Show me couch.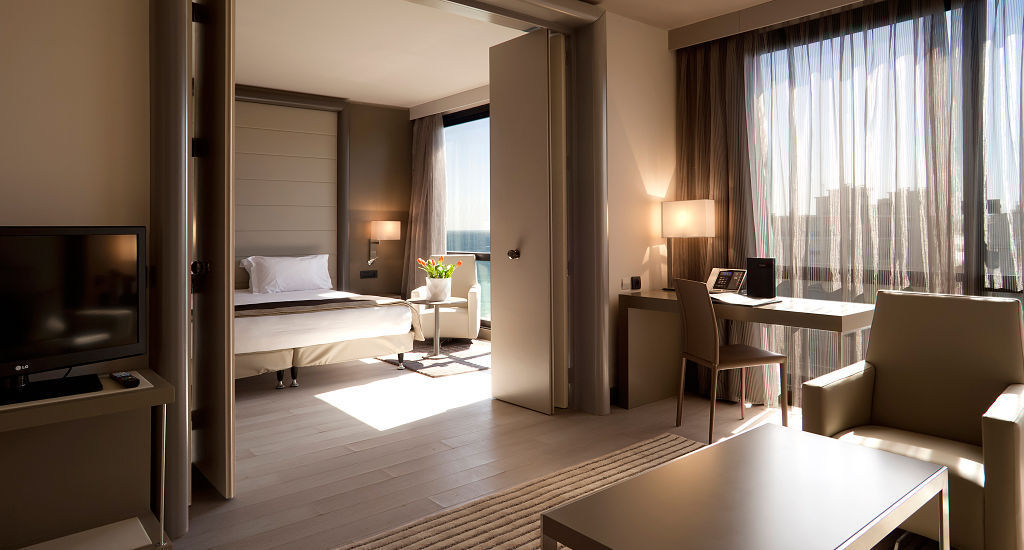
couch is here: [804,268,1023,511].
